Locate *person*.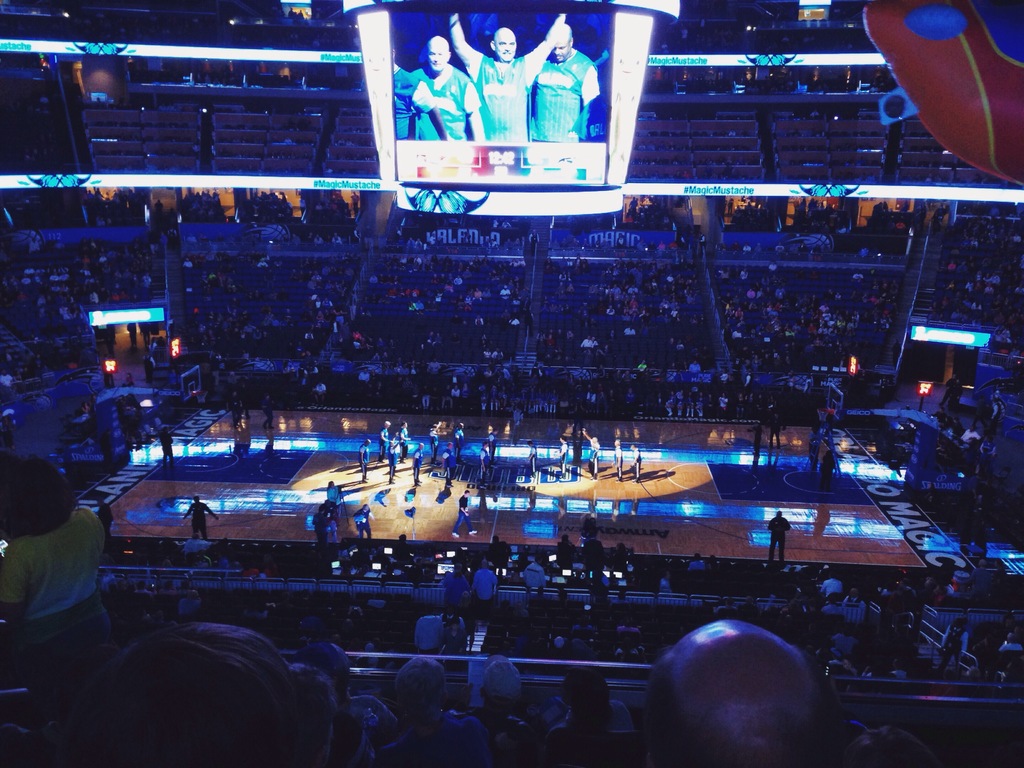
Bounding box: 486,236,497,256.
